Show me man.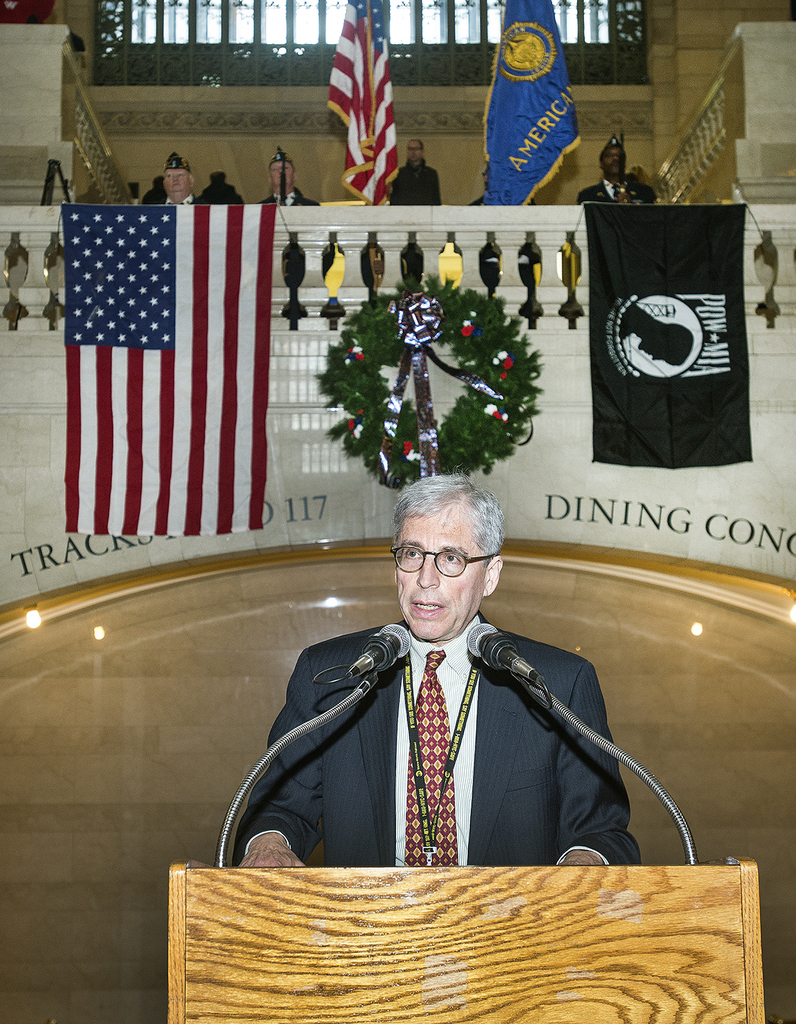
man is here: (193, 166, 252, 211).
